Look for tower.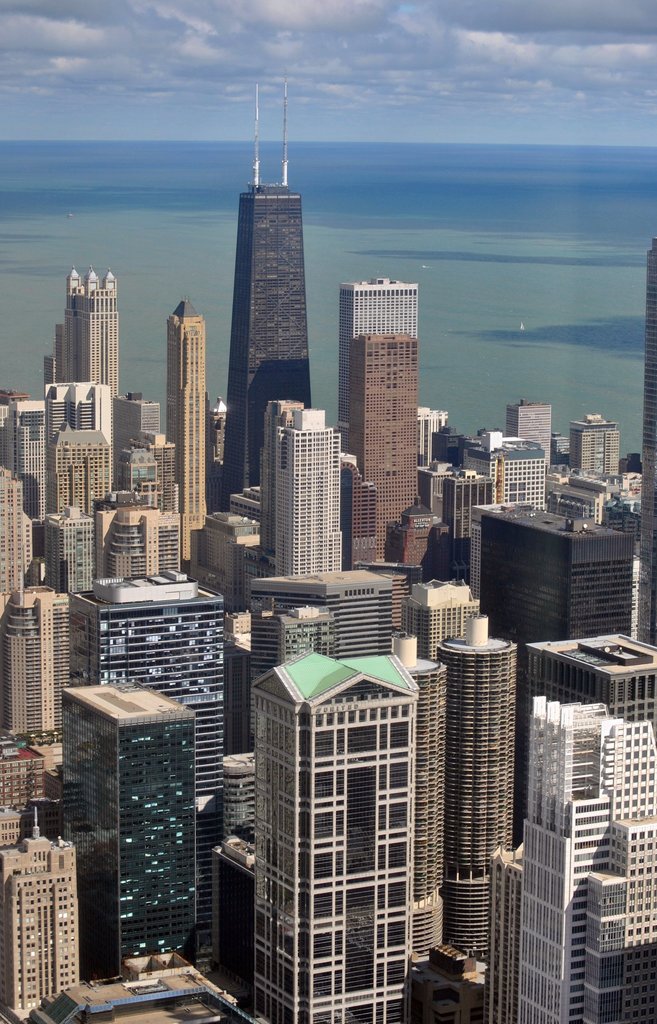
Found: <region>341, 285, 425, 461</region>.
